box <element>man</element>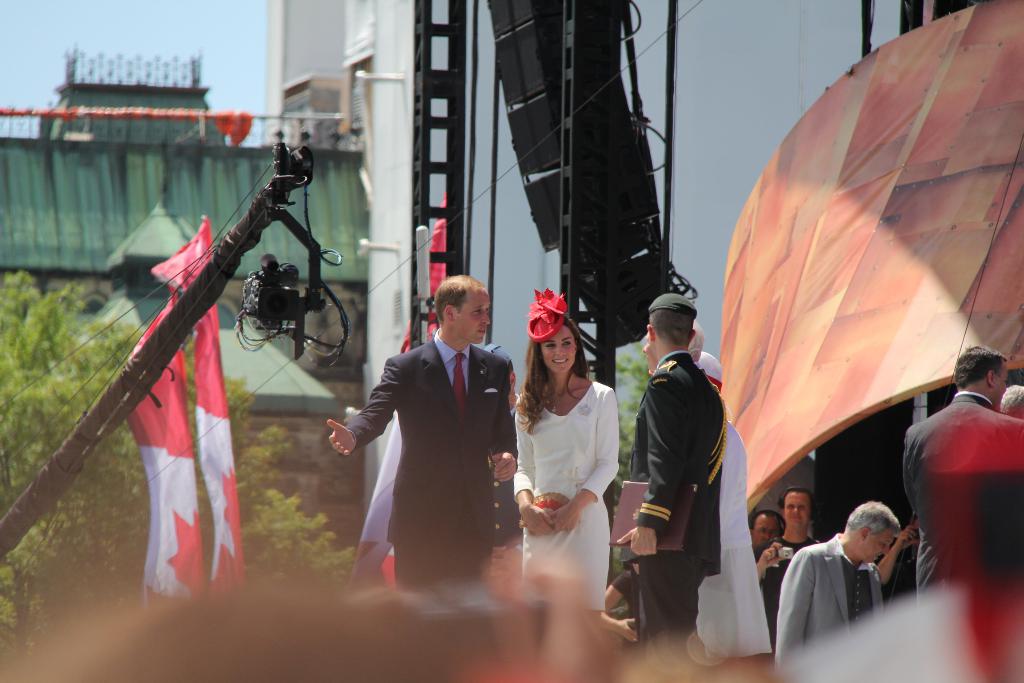
<region>771, 497, 908, 668</region>
